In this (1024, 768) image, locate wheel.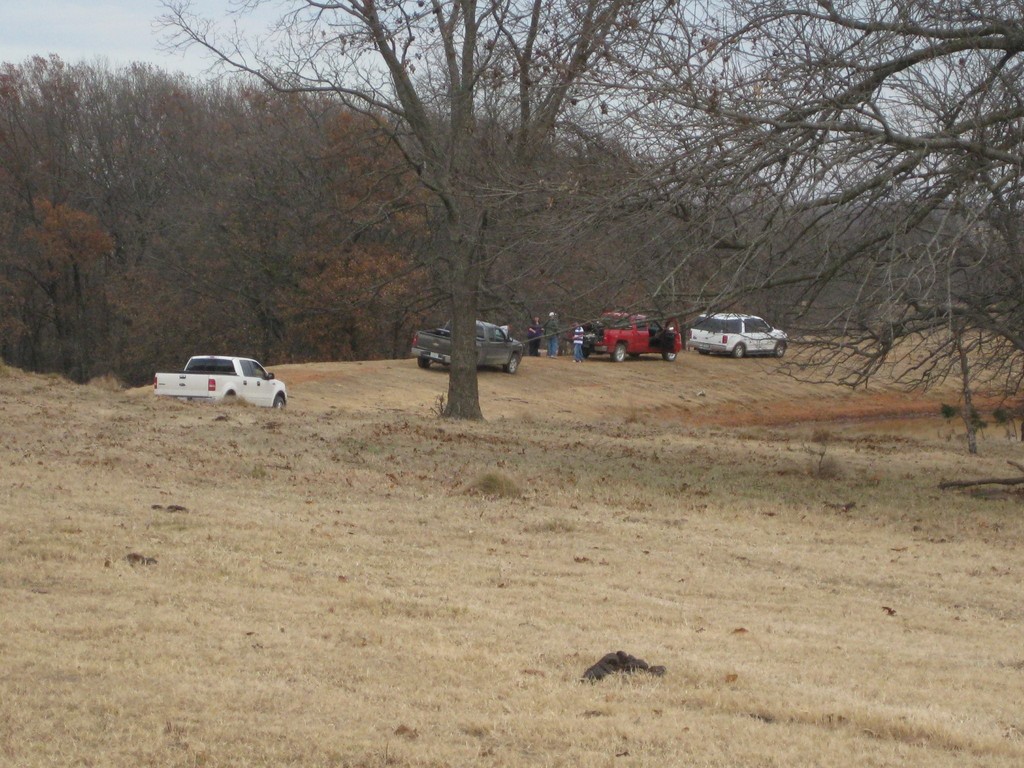
Bounding box: BBox(662, 346, 680, 356).
